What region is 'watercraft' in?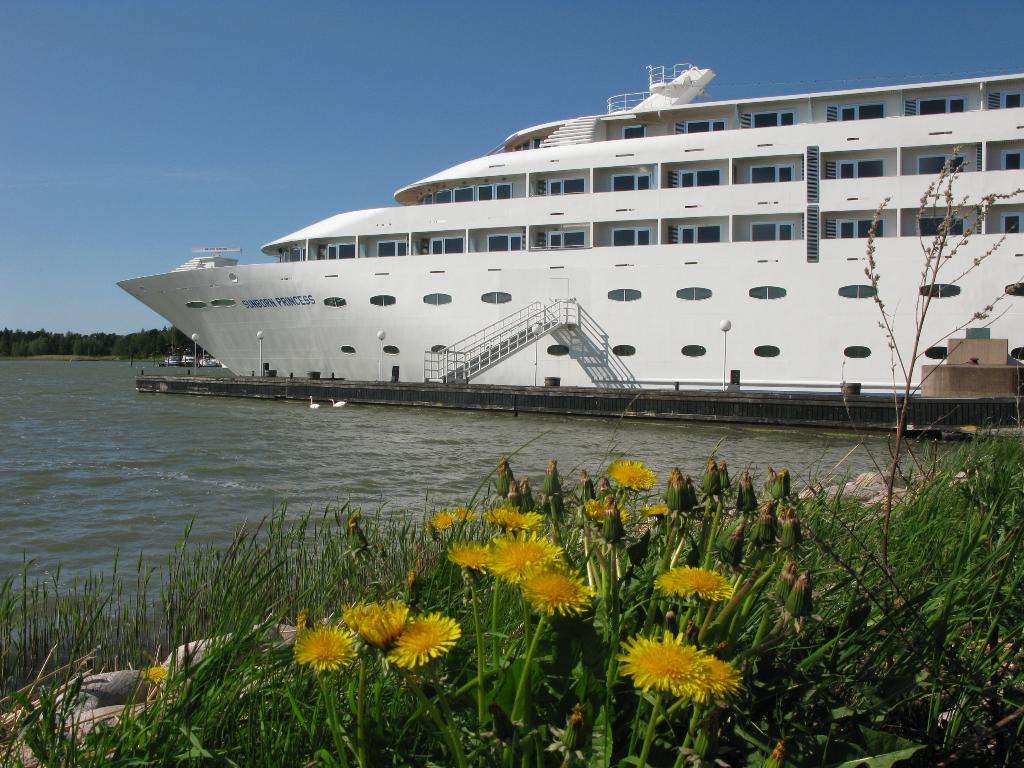
(left=147, top=47, right=996, bottom=412).
